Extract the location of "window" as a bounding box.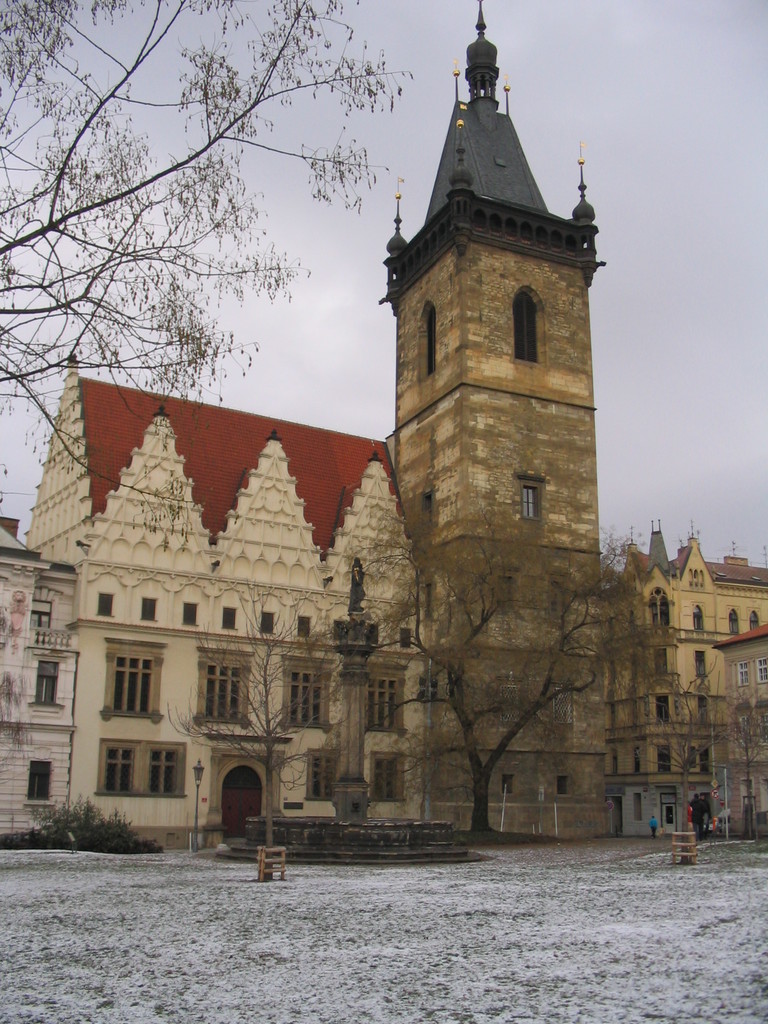
x1=307, y1=748, x2=342, y2=803.
